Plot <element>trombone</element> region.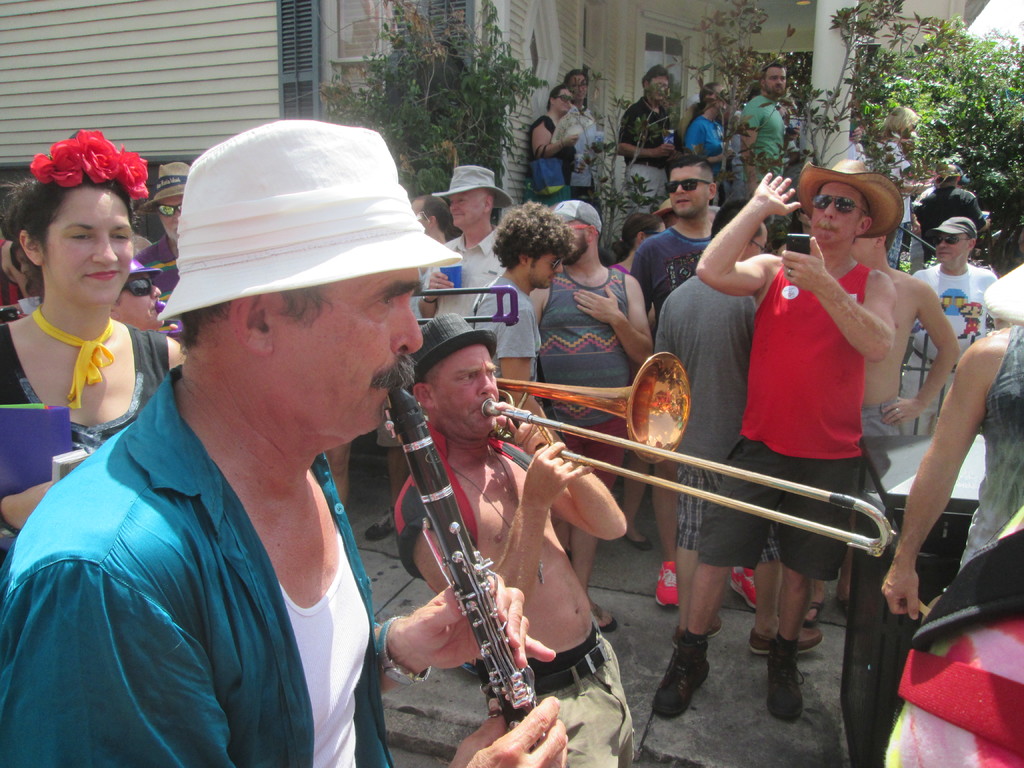
Plotted at 474,352,888,547.
